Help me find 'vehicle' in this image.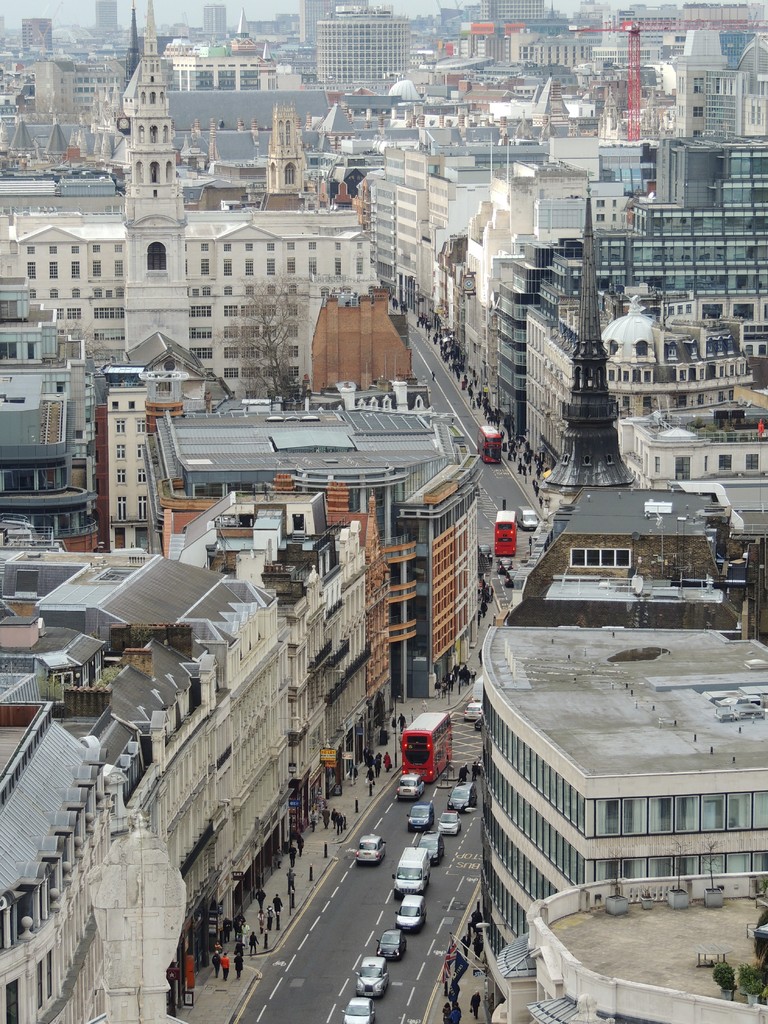
Found it: BBox(468, 673, 487, 696).
